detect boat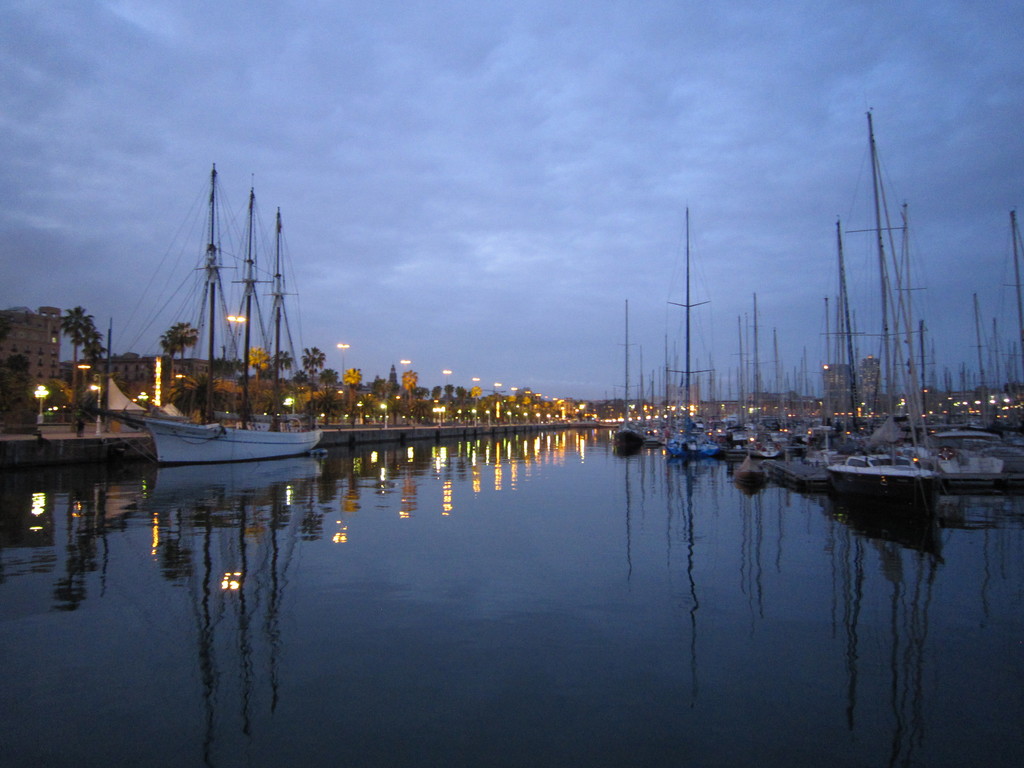
bbox(116, 397, 327, 476)
